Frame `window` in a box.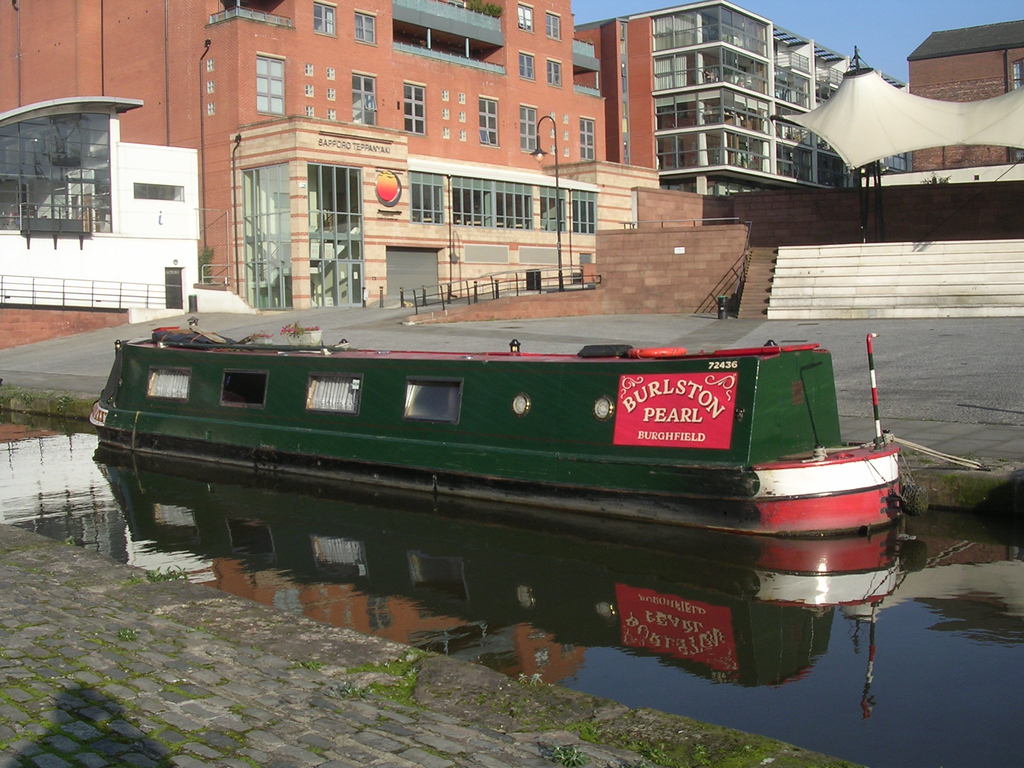
{"left": 520, "top": 106, "right": 540, "bottom": 154}.
